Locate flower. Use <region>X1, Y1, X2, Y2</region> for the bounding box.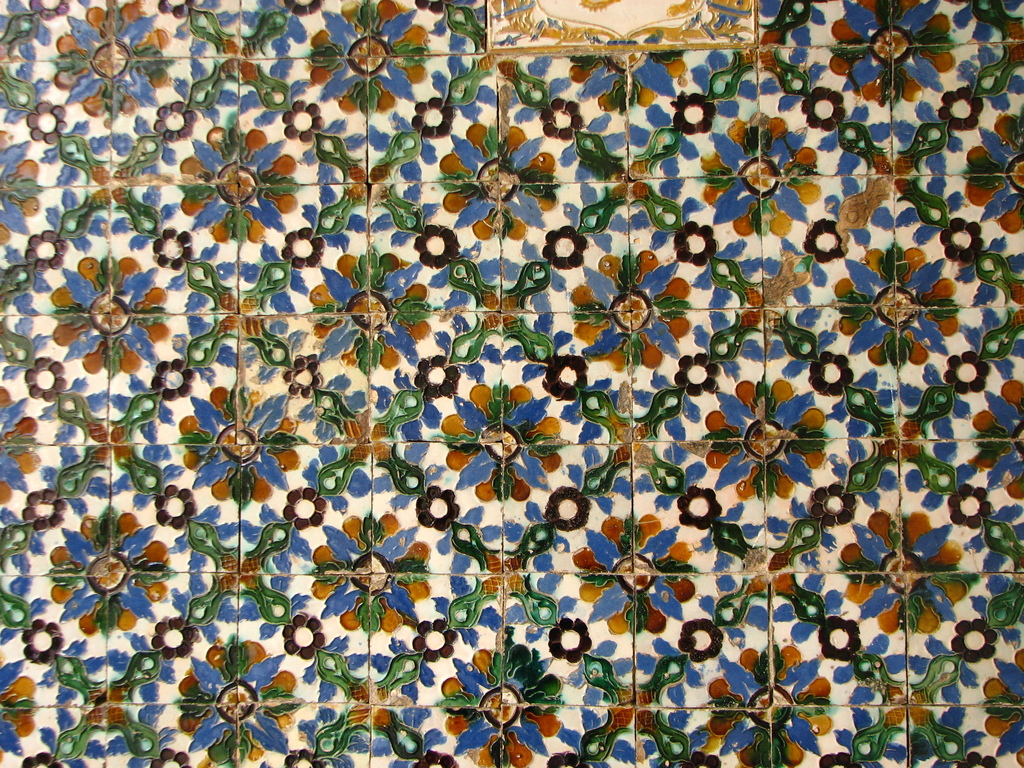
<region>186, 119, 307, 246</region>.
